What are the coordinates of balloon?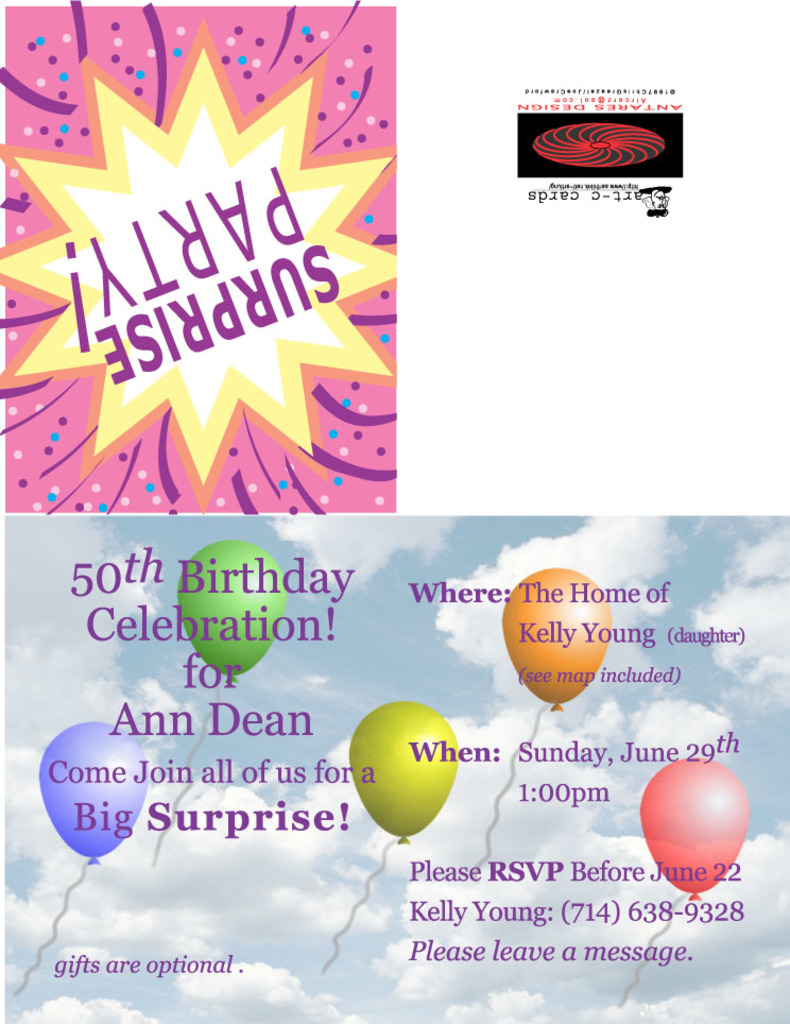
175/541/284/676.
